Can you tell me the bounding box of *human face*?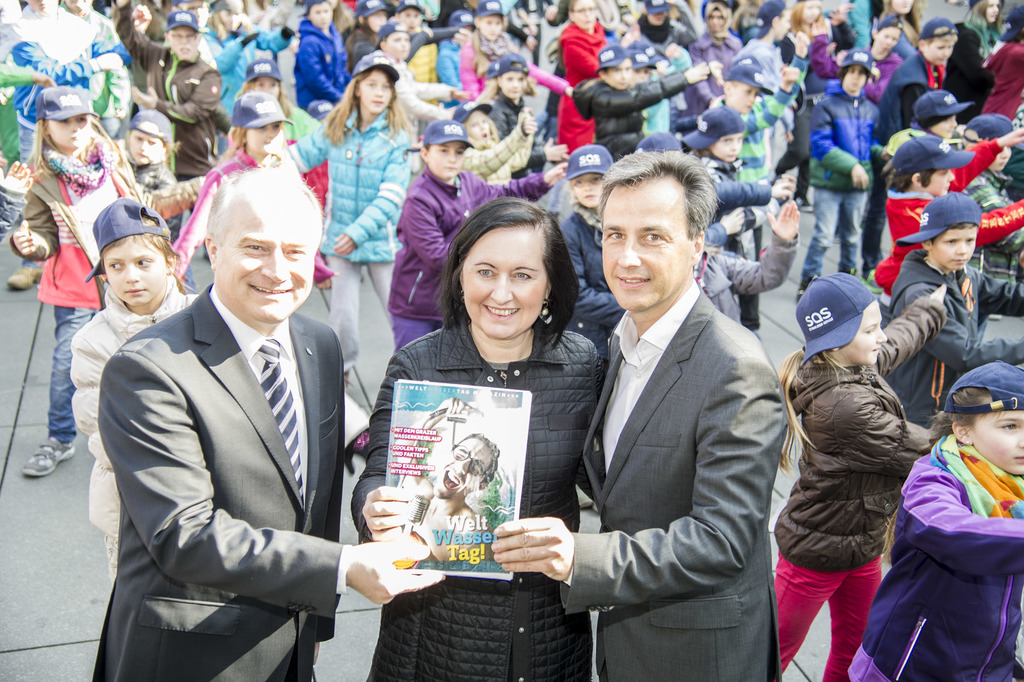
41/109/92/149.
